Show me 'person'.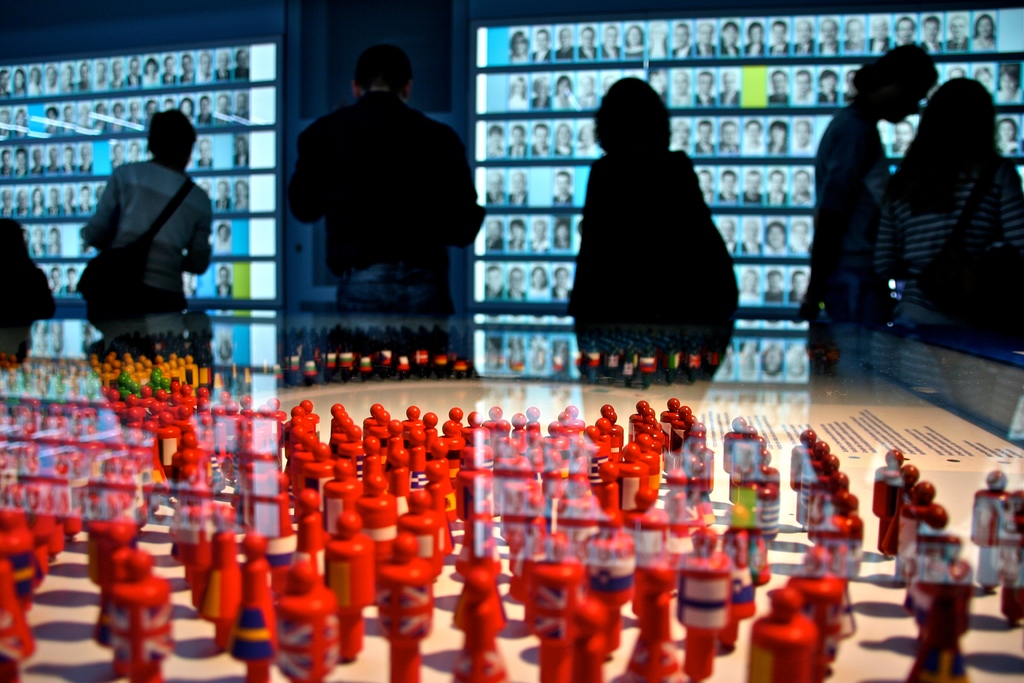
'person' is here: [left=868, top=84, right=1023, bottom=319].
